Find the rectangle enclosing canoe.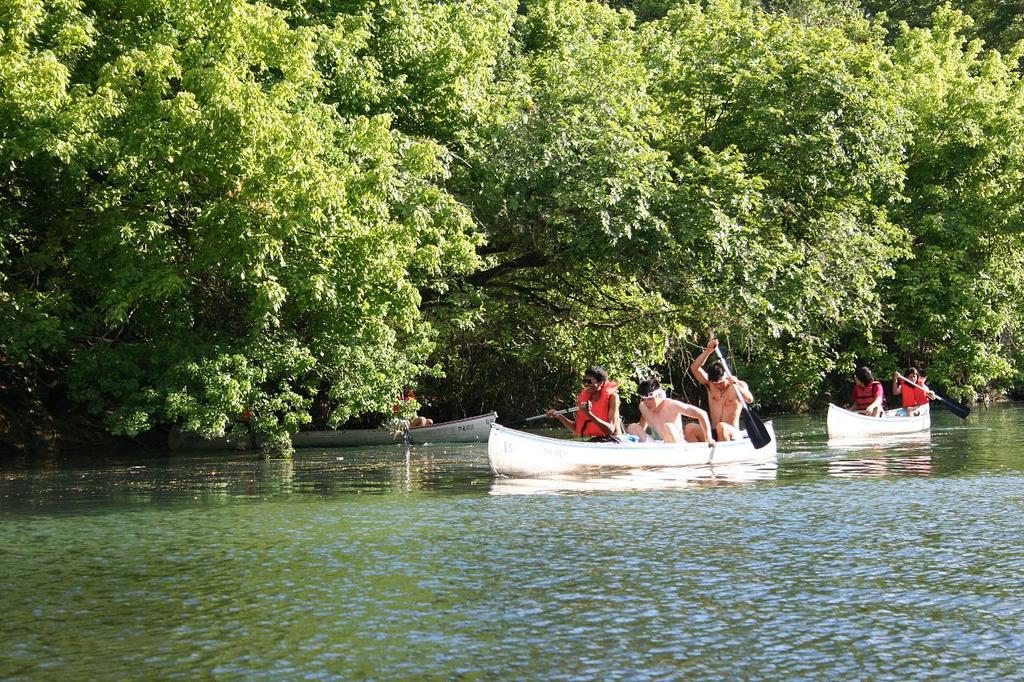
BBox(496, 414, 771, 482).
